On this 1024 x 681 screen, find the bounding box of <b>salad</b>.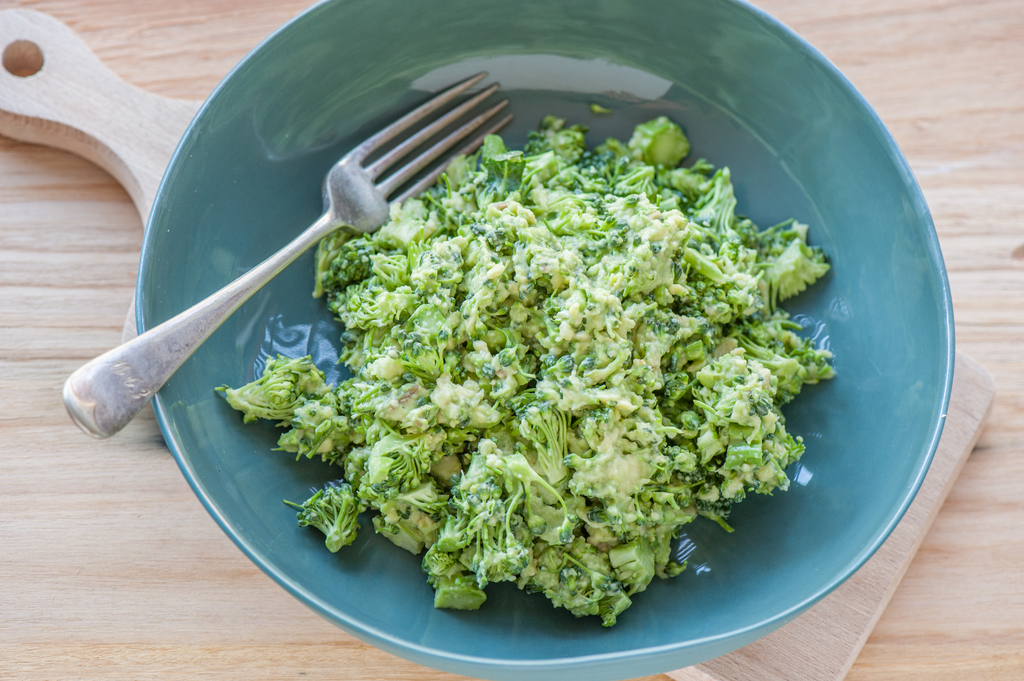
Bounding box: box=[202, 95, 845, 634].
